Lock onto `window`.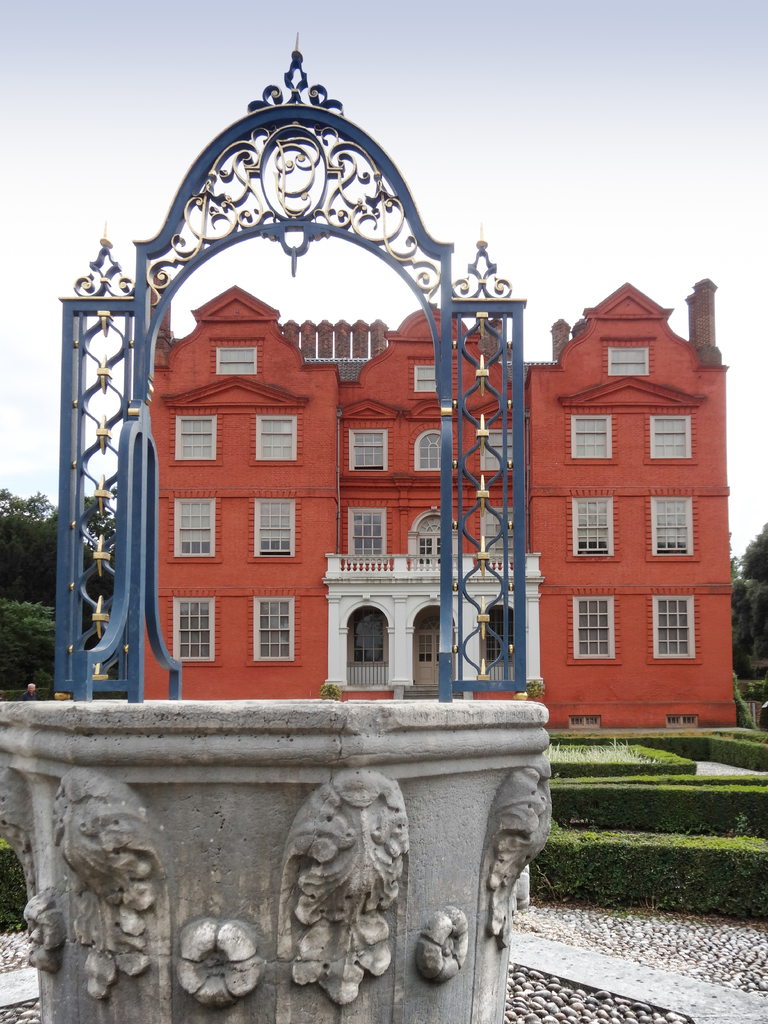
Locked: pyautogui.locateOnScreen(566, 589, 625, 666).
